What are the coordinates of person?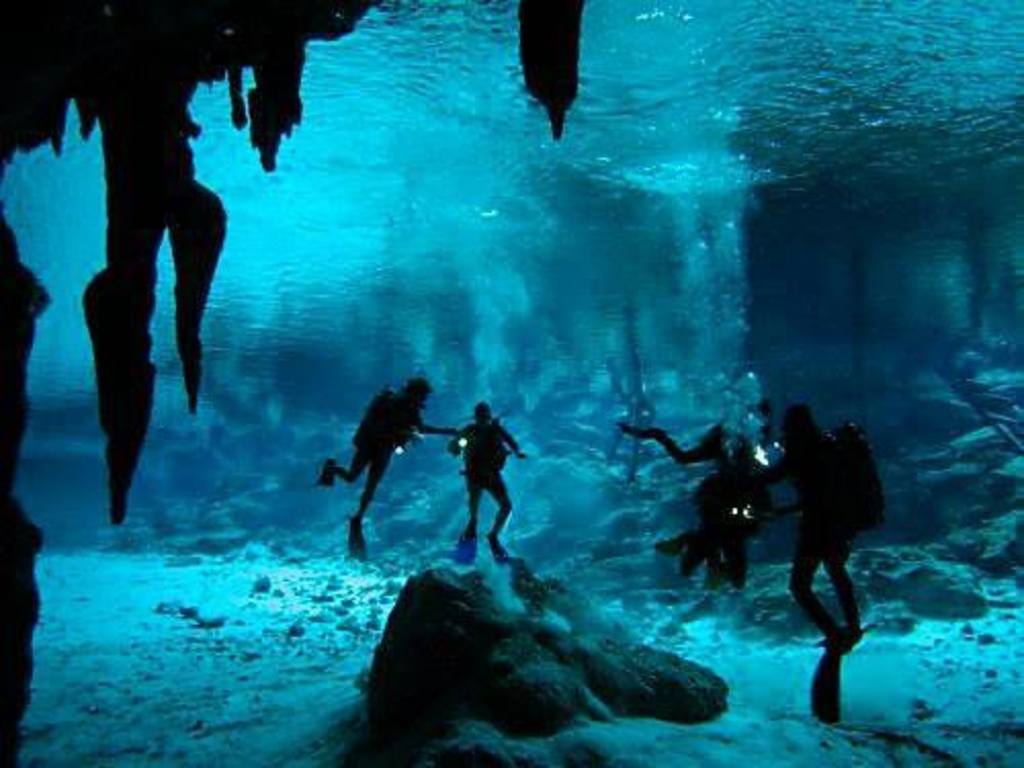
(754, 408, 854, 723).
